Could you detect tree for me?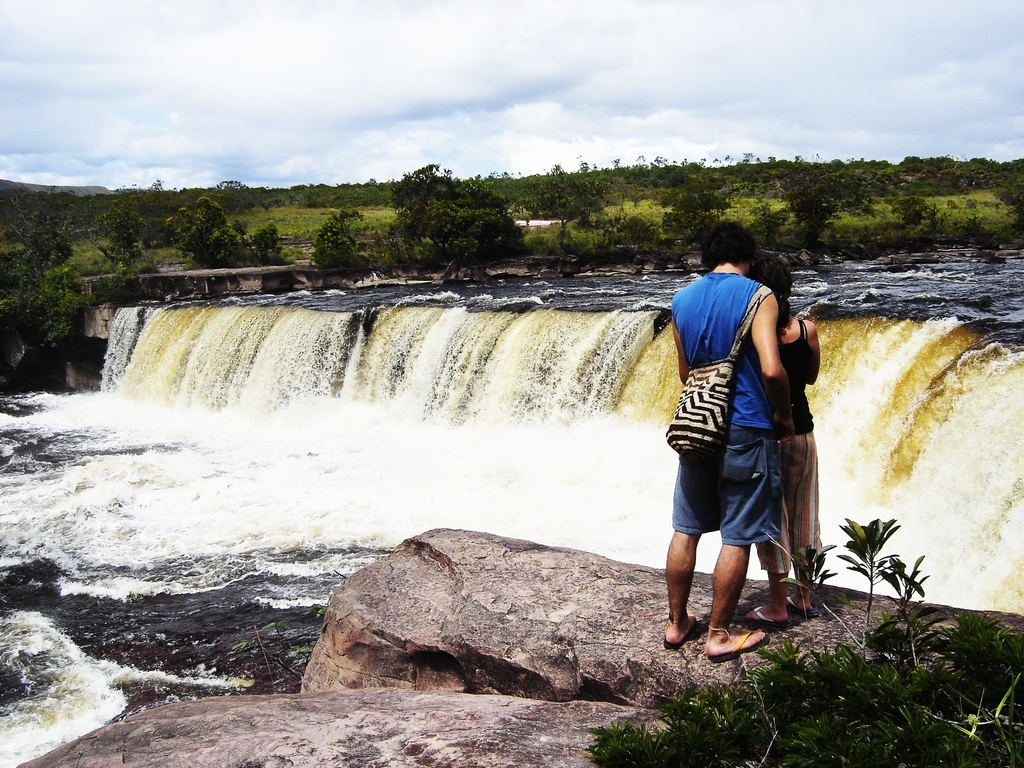
Detection result: box=[792, 166, 874, 276].
